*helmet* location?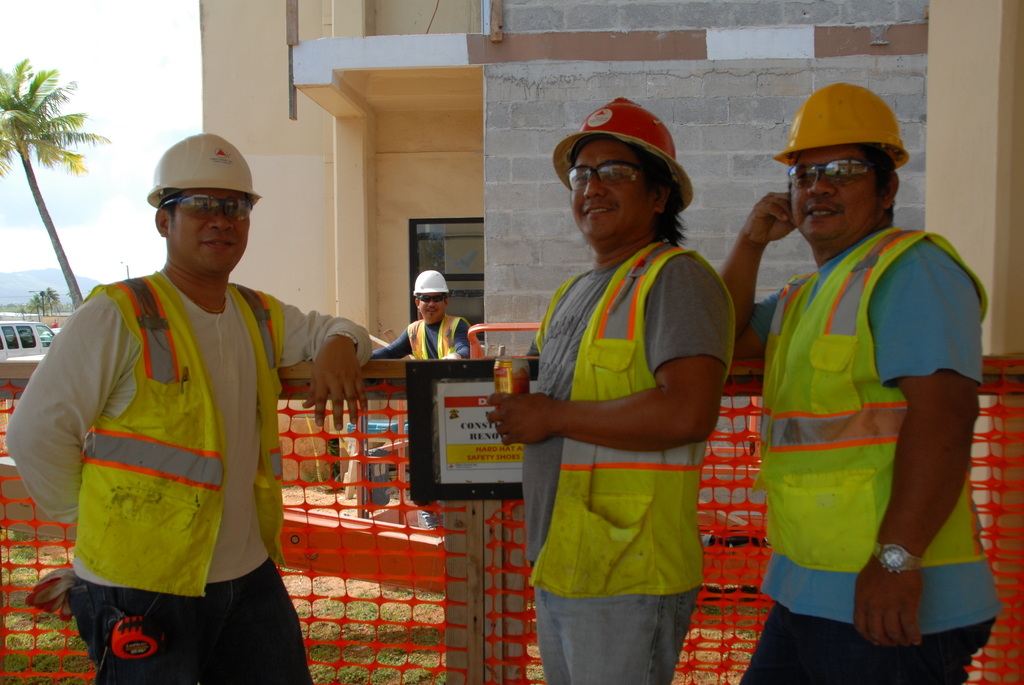
140 127 271 203
